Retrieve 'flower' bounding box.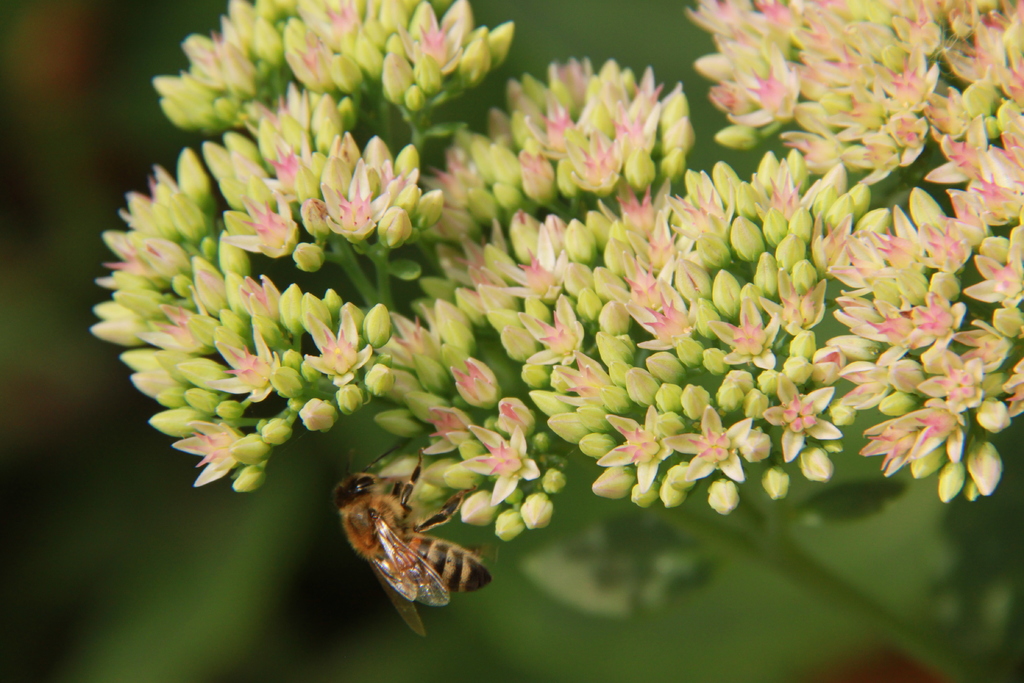
Bounding box: bbox(420, 144, 481, 206).
